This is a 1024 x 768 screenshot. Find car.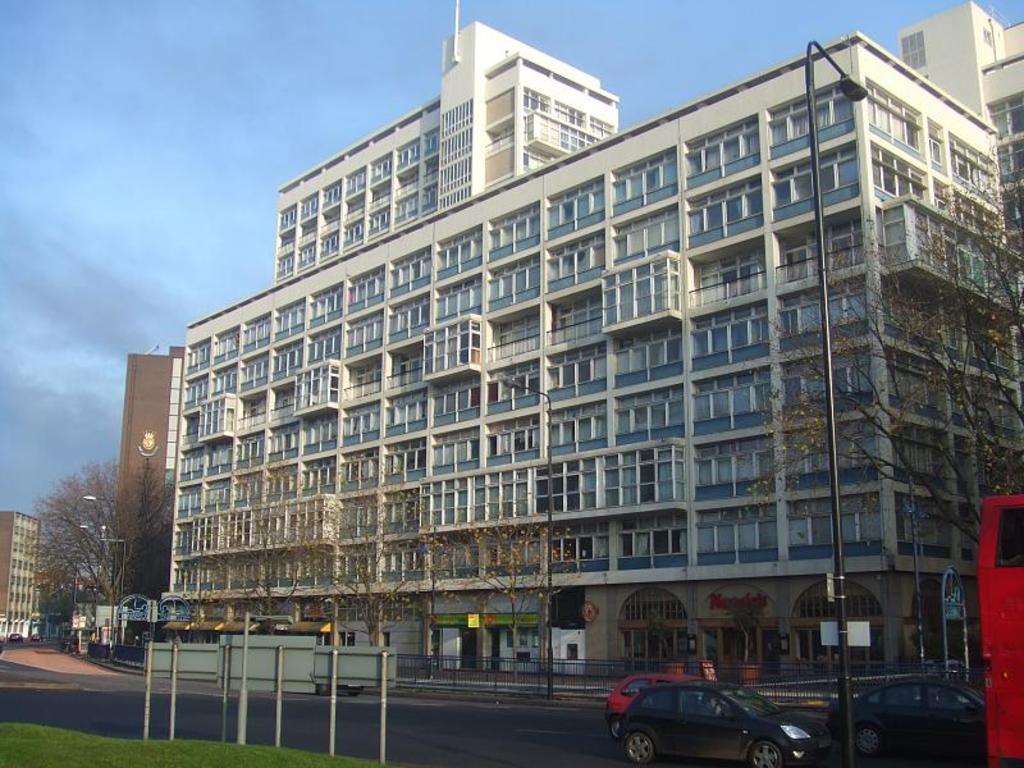
Bounding box: crop(620, 680, 827, 767).
